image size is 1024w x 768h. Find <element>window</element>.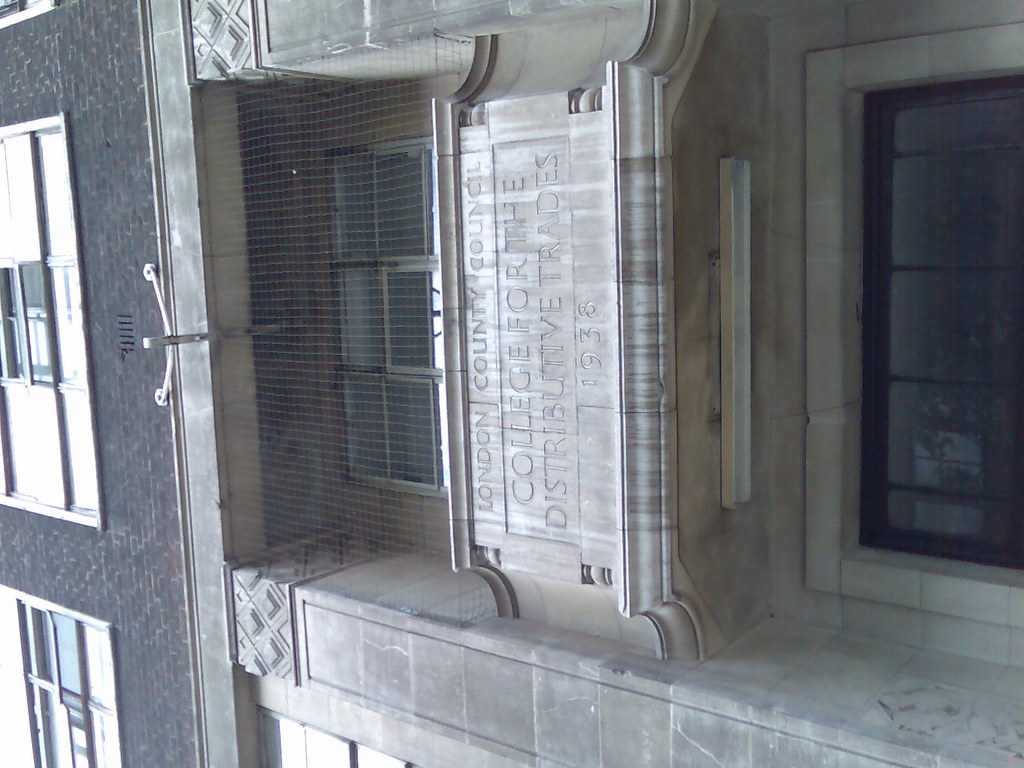
[0,109,94,520].
